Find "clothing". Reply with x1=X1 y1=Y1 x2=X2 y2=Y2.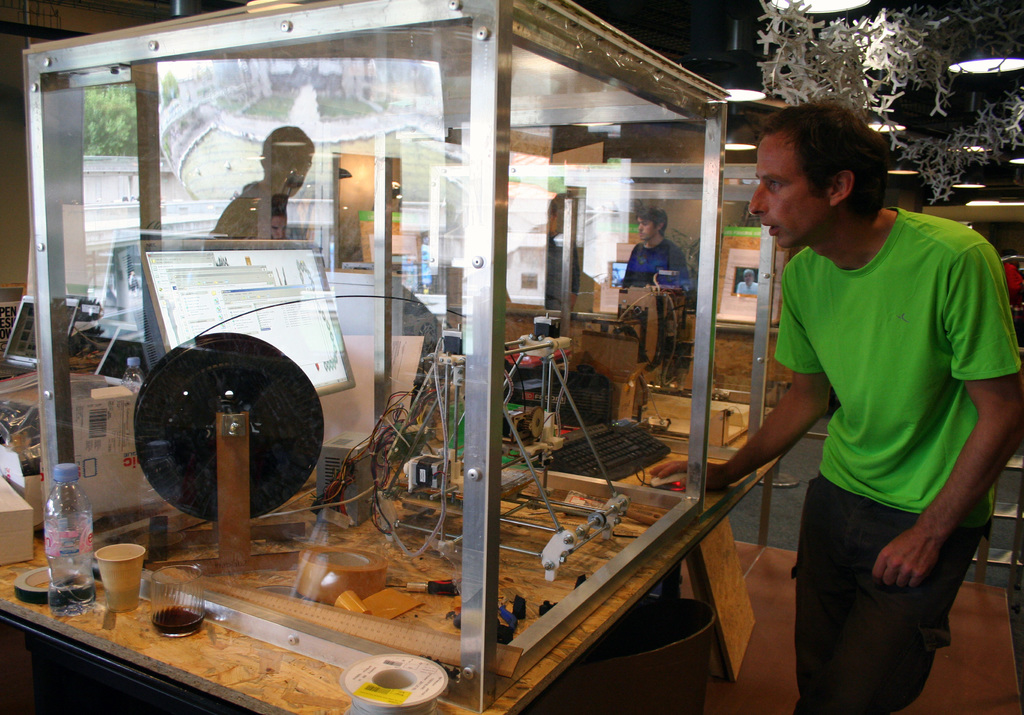
x1=618 y1=229 x2=692 y2=306.
